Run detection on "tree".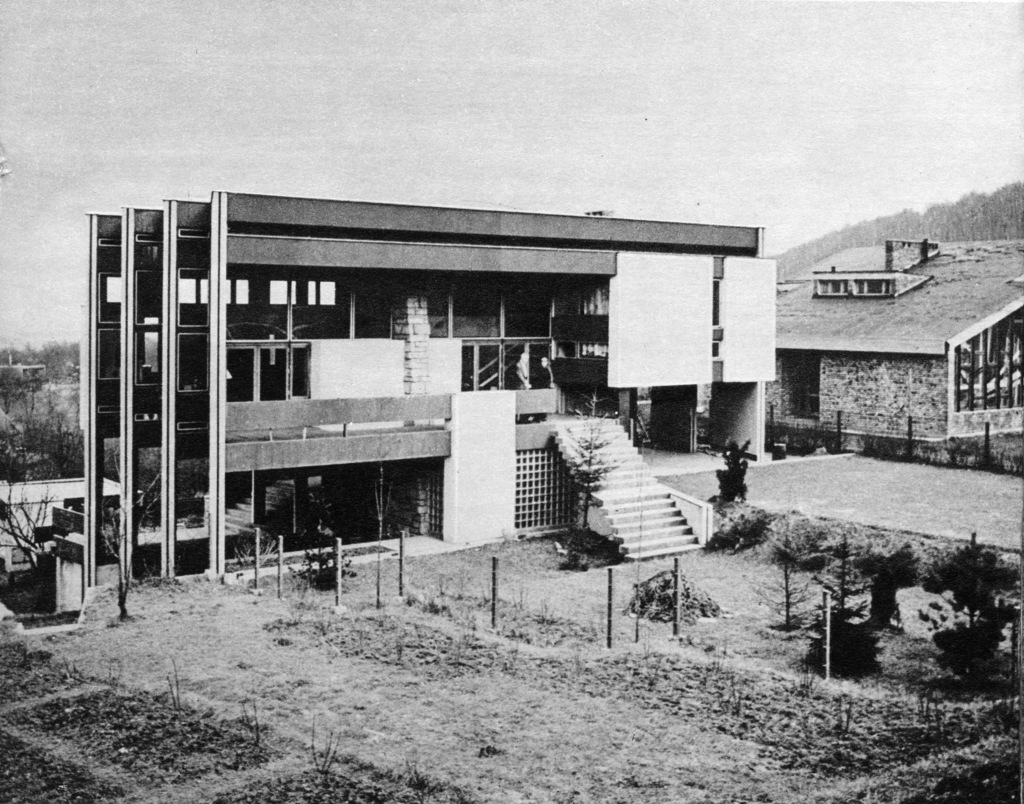
Result: [0,464,50,575].
